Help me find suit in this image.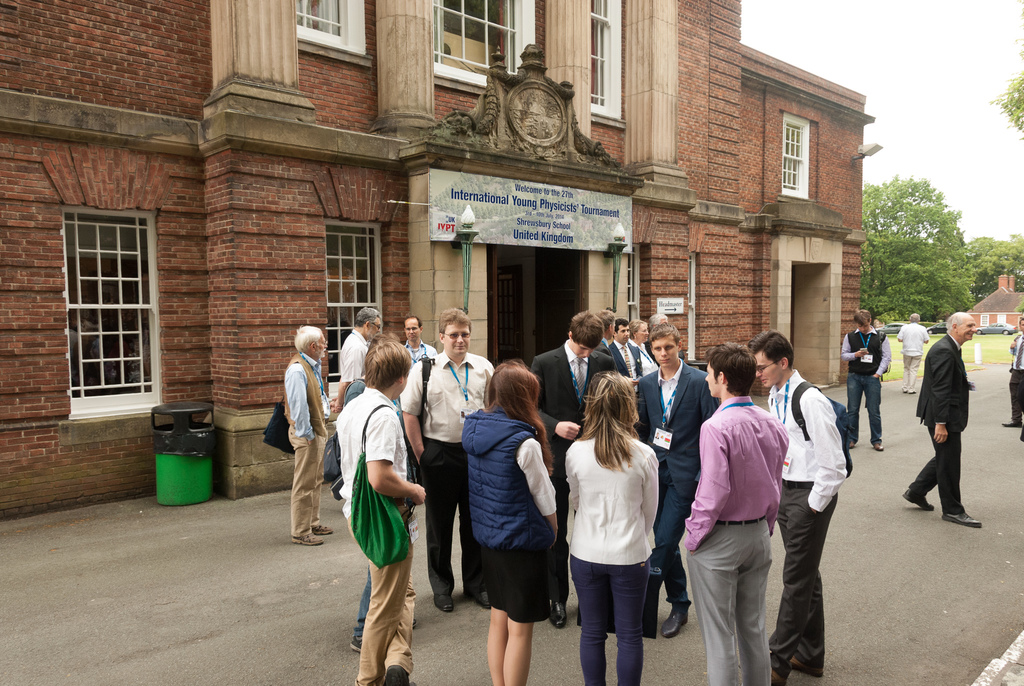
Found it: region(605, 336, 637, 381).
